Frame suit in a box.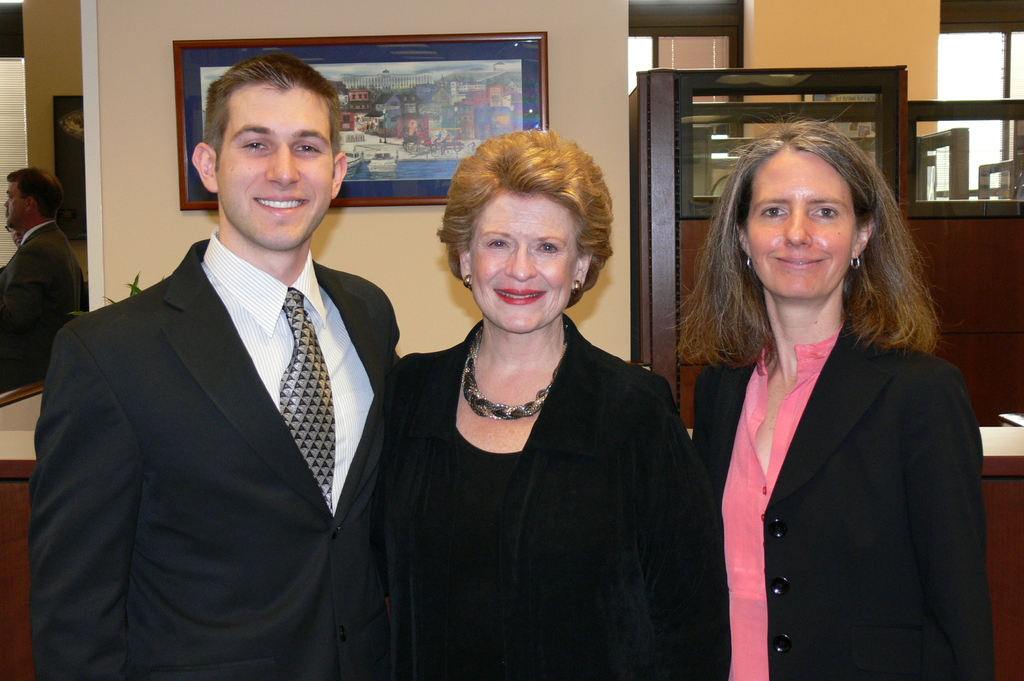
box(376, 316, 725, 680).
